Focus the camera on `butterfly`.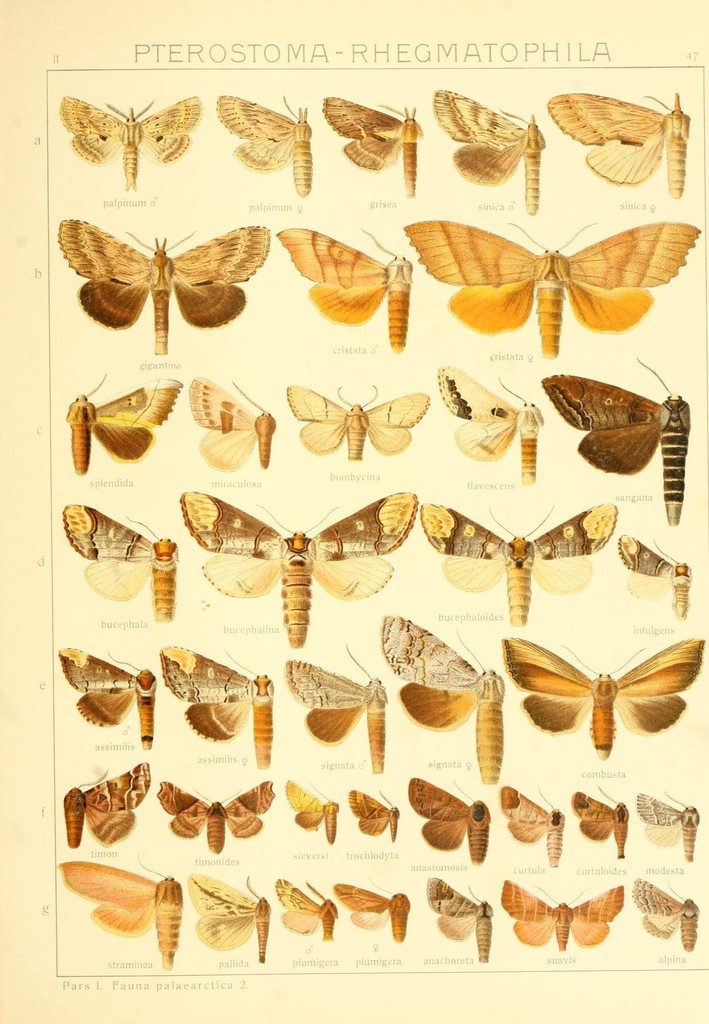
Focus region: select_region(410, 771, 502, 862).
